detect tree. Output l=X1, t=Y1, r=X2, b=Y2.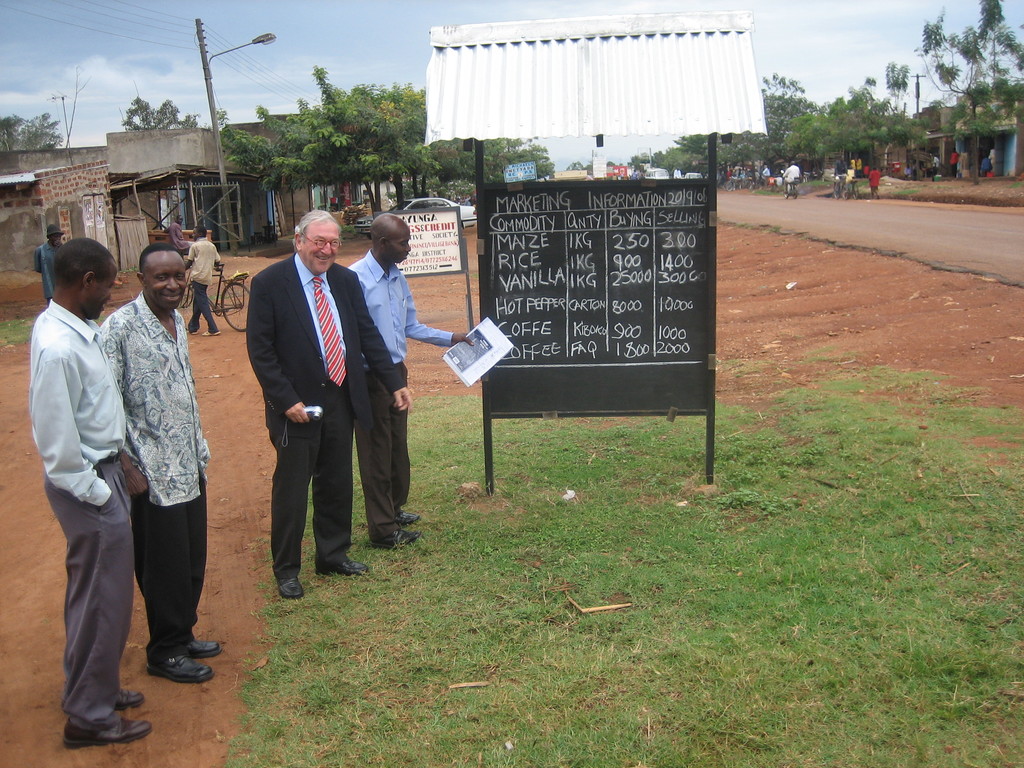
l=625, t=66, r=813, b=196.
